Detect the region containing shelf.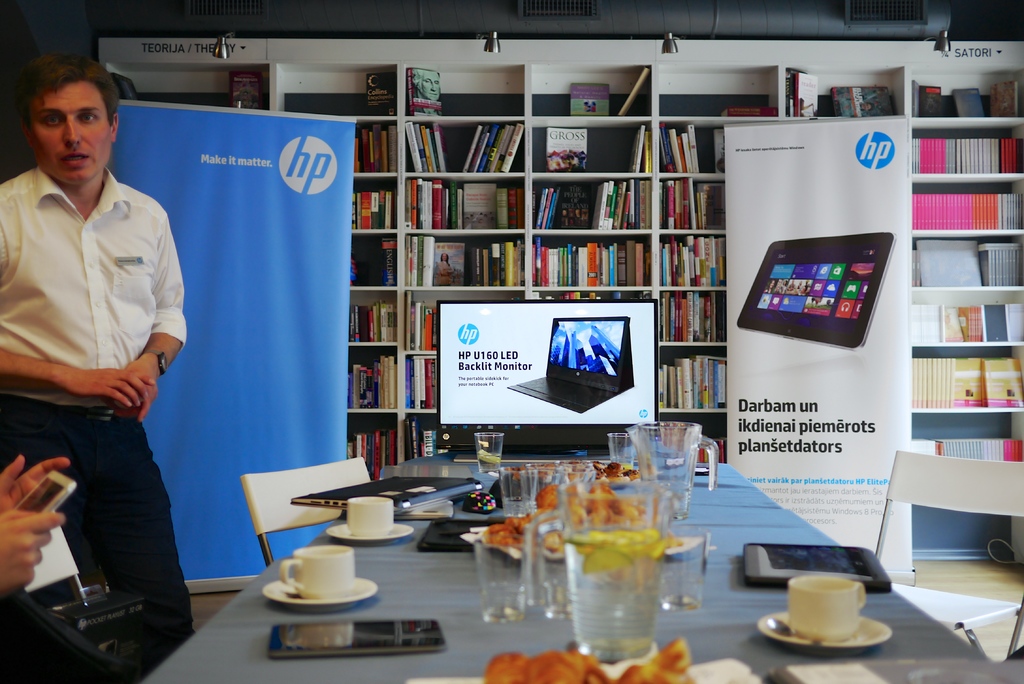
x1=660, y1=171, x2=732, y2=232.
